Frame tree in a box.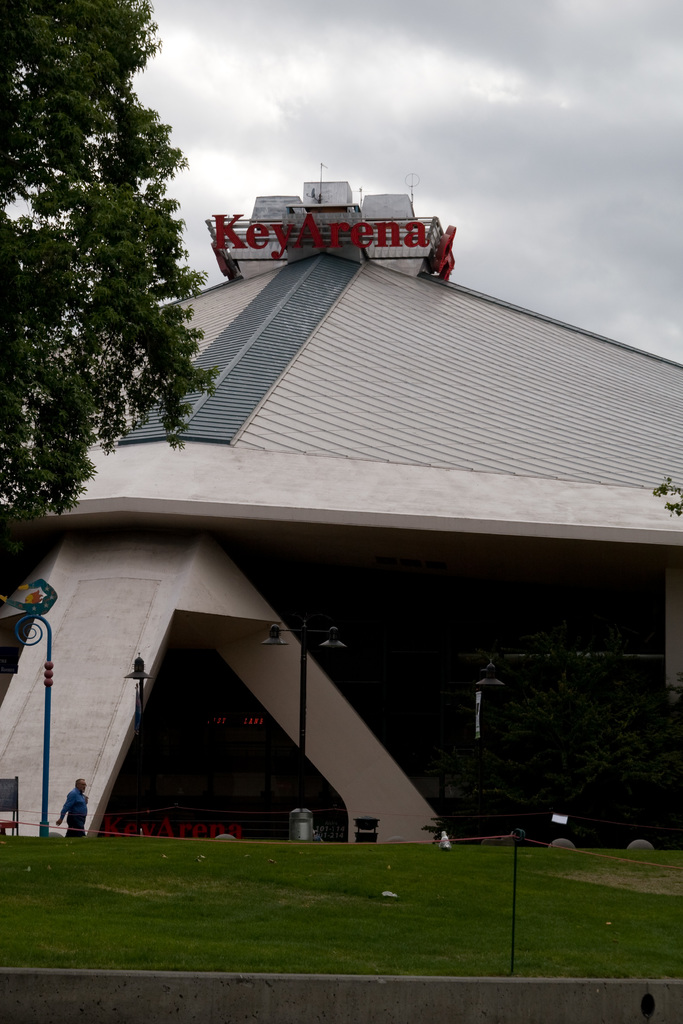
[x1=17, y1=31, x2=213, y2=513].
